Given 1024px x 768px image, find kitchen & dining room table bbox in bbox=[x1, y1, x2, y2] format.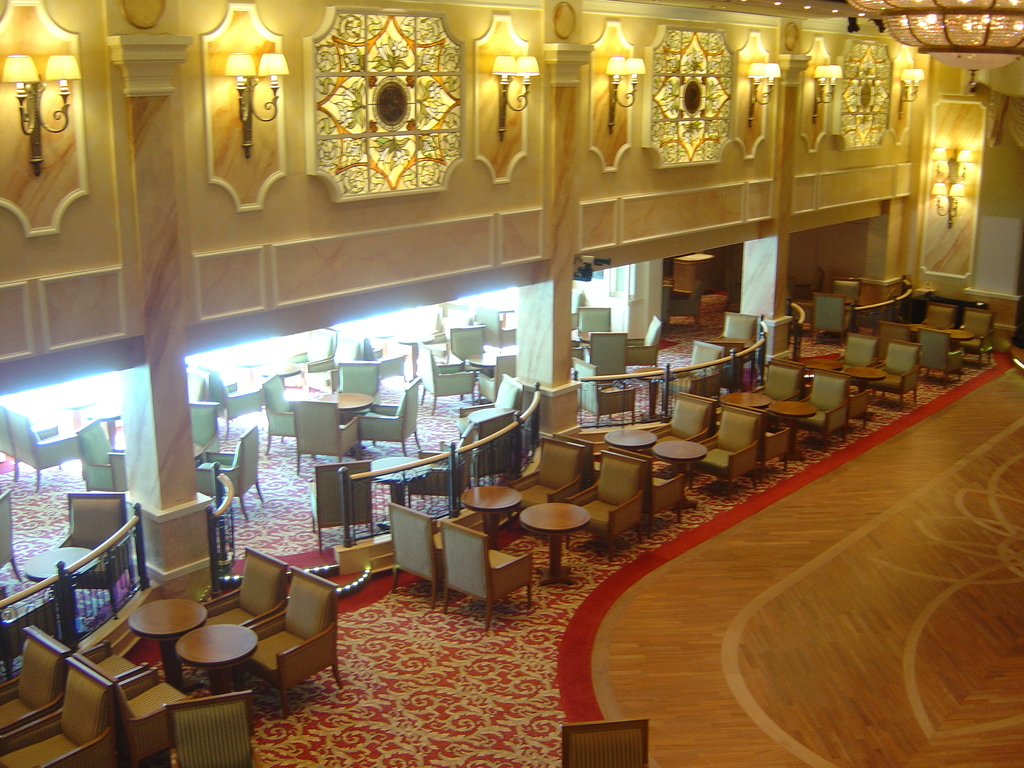
bbox=[391, 436, 645, 628].
